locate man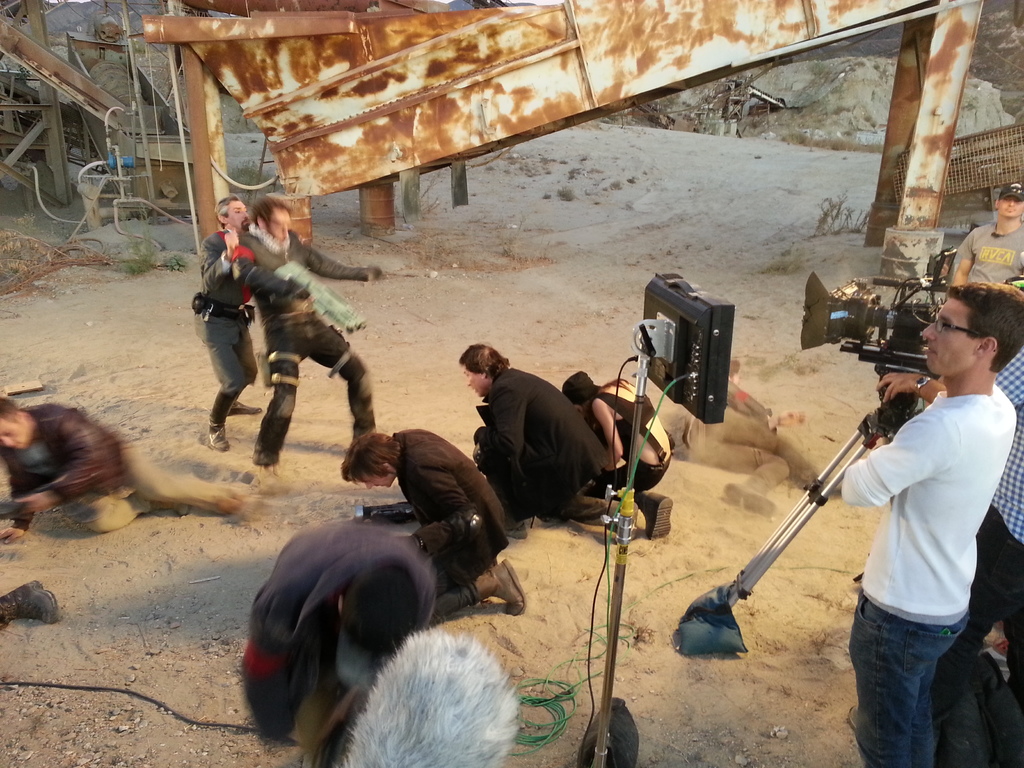
region(950, 182, 1023, 286)
